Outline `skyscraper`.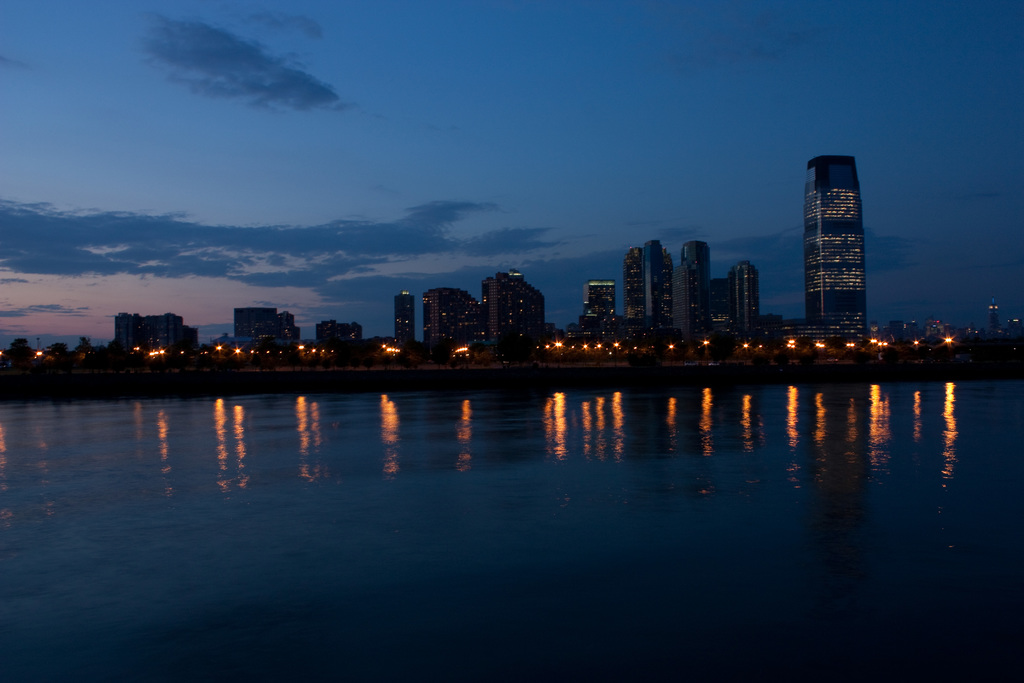
Outline: Rect(394, 292, 413, 349).
